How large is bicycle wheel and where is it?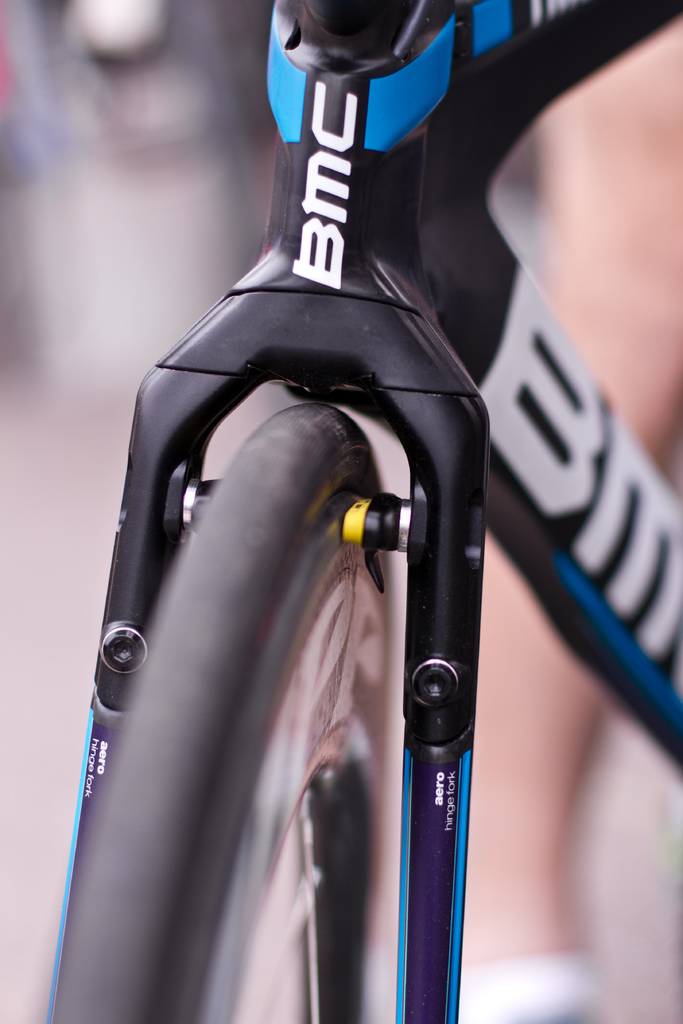
Bounding box: 54, 401, 406, 1023.
